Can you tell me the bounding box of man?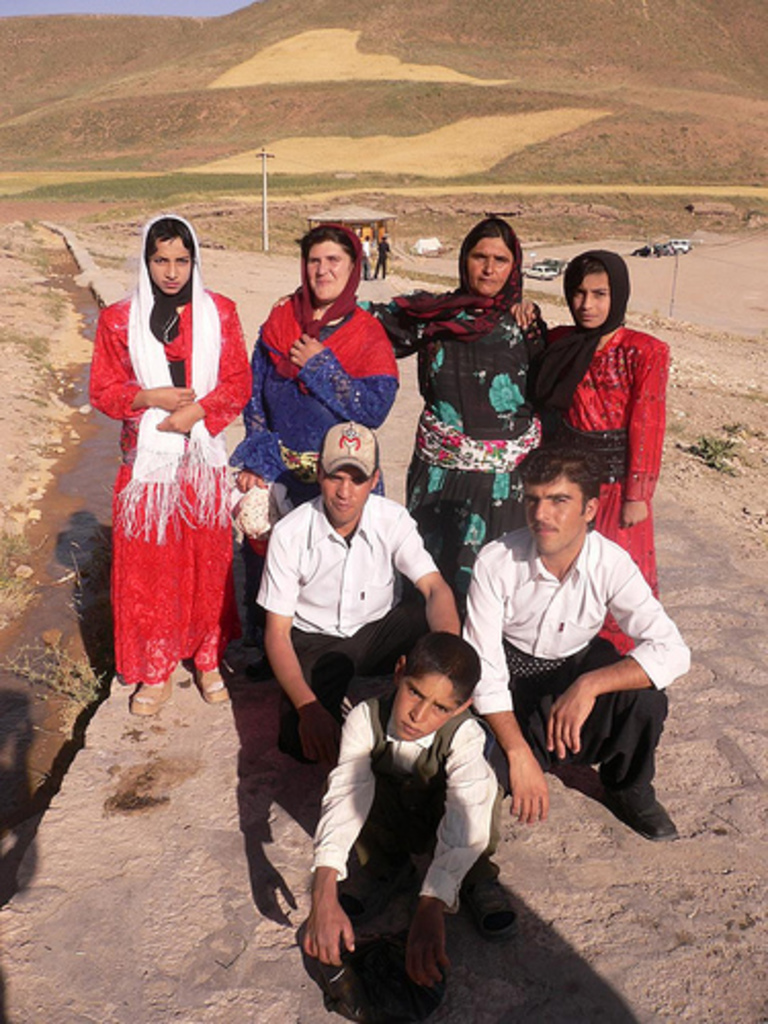
crop(449, 440, 674, 850).
